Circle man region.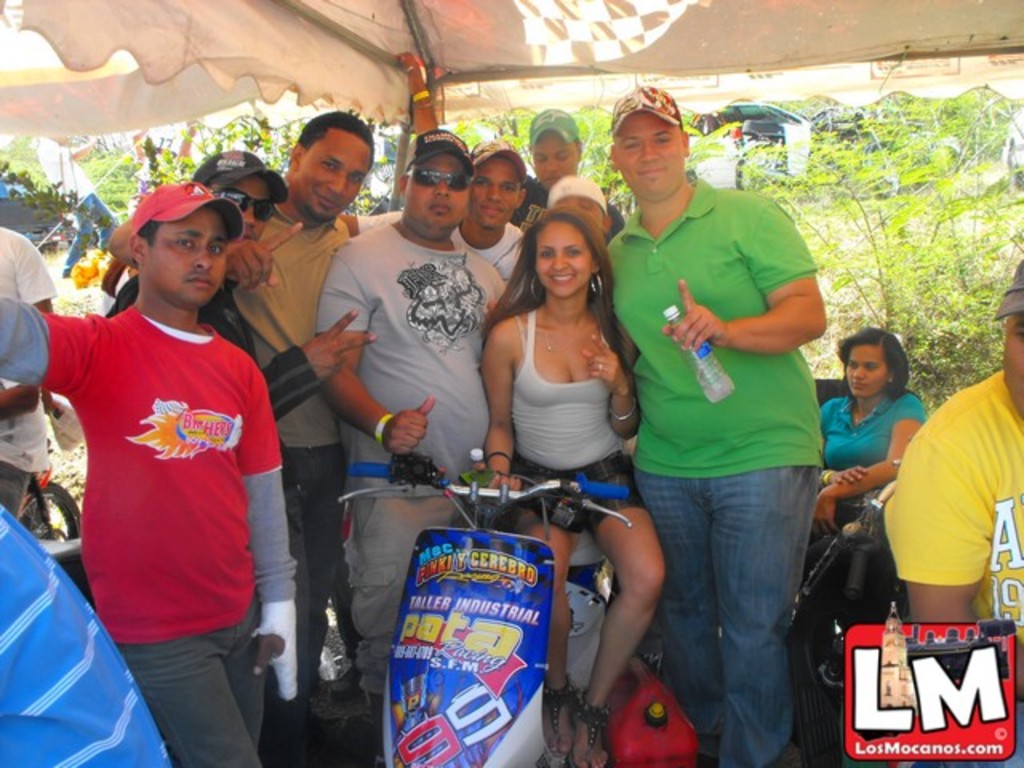
Region: x1=318 y1=125 x2=506 y2=766.
